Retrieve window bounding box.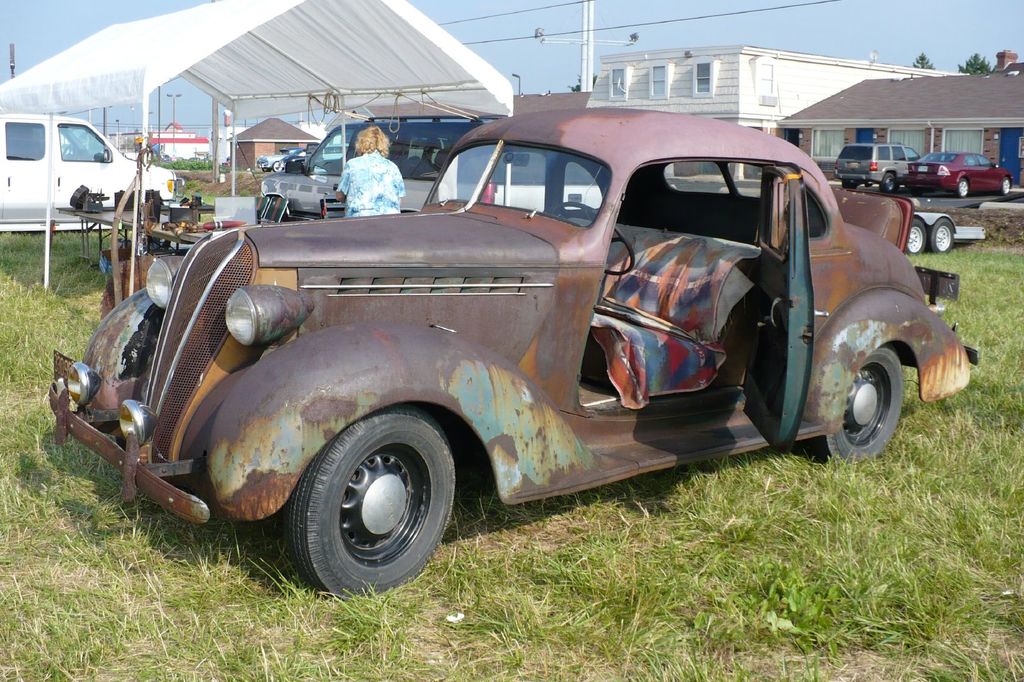
Bounding box: (left=648, top=58, right=680, bottom=100).
